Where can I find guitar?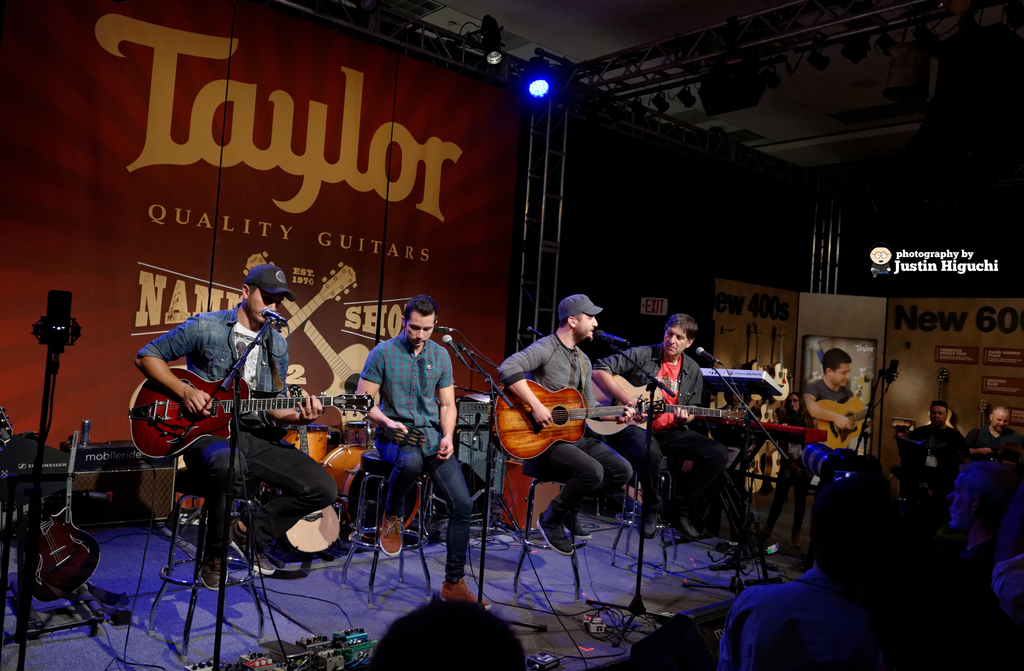
You can find it at rect(490, 378, 668, 462).
